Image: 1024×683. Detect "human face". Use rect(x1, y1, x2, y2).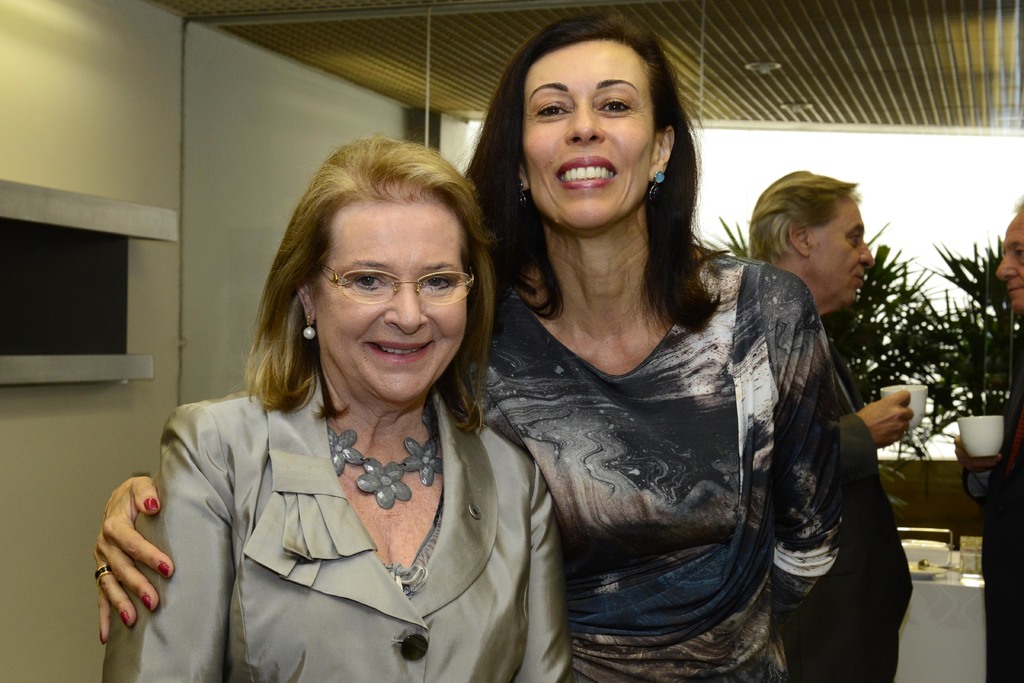
rect(804, 202, 877, 302).
